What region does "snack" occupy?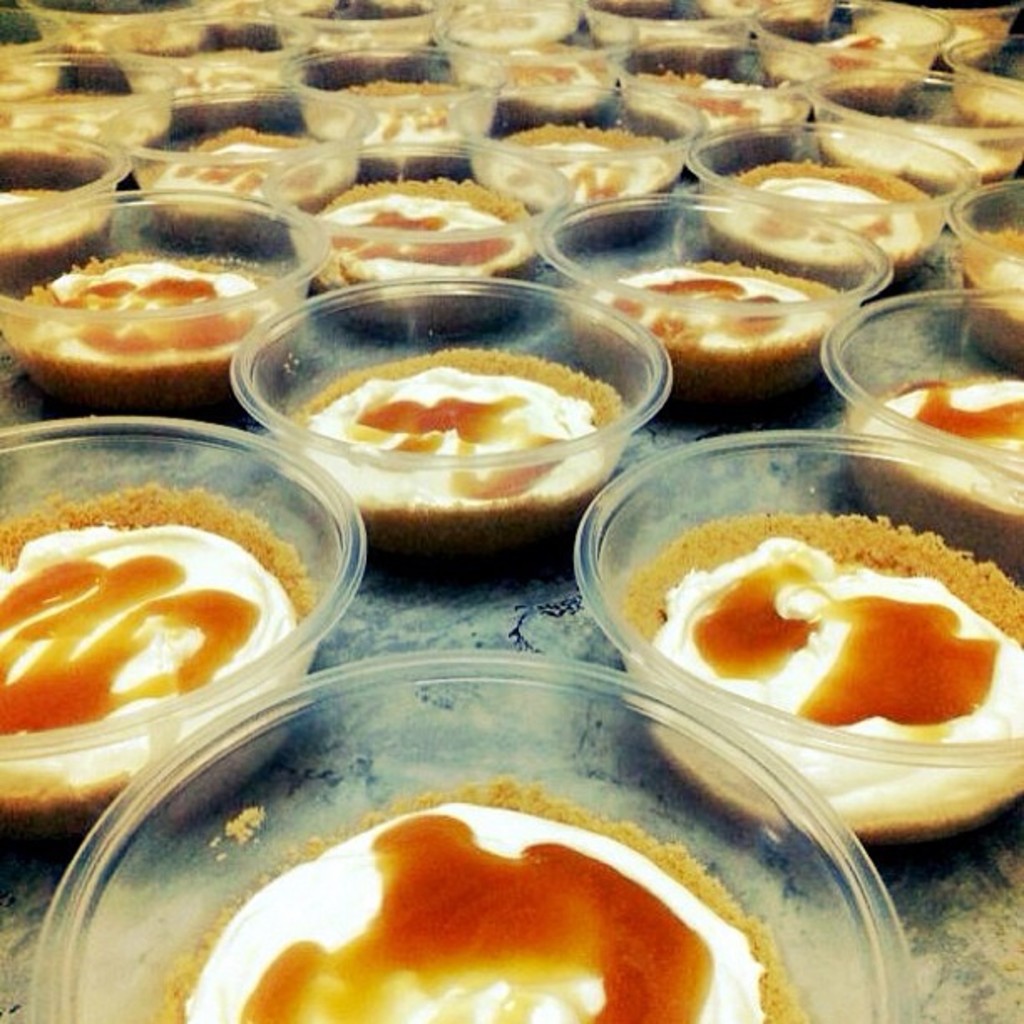
left=482, top=117, right=684, bottom=214.
